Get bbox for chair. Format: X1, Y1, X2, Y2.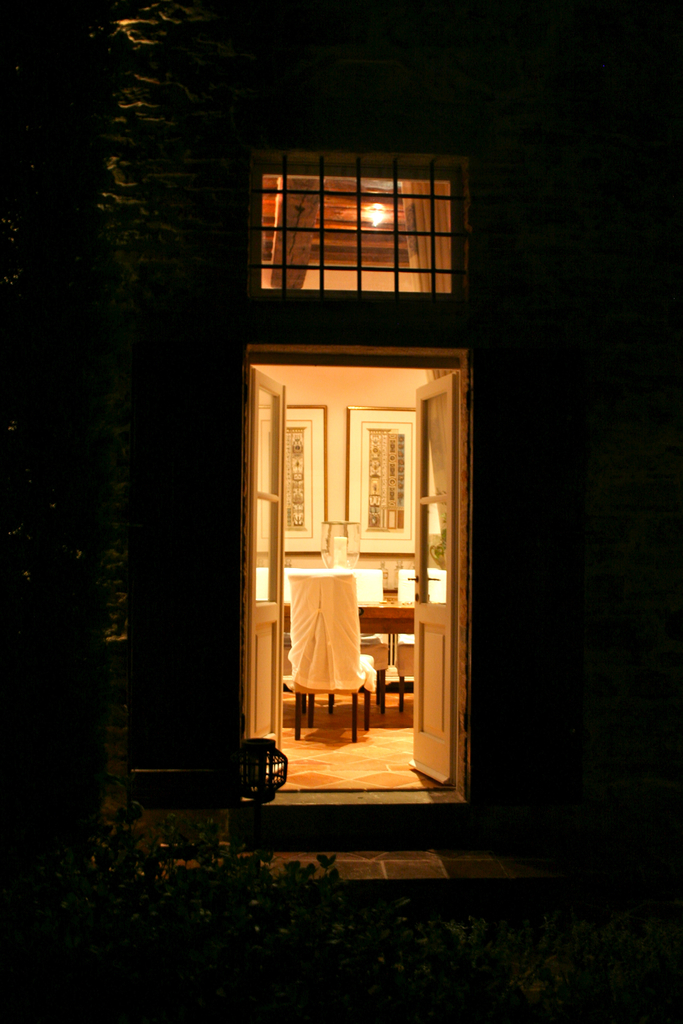
388, 566, 448, 707.
